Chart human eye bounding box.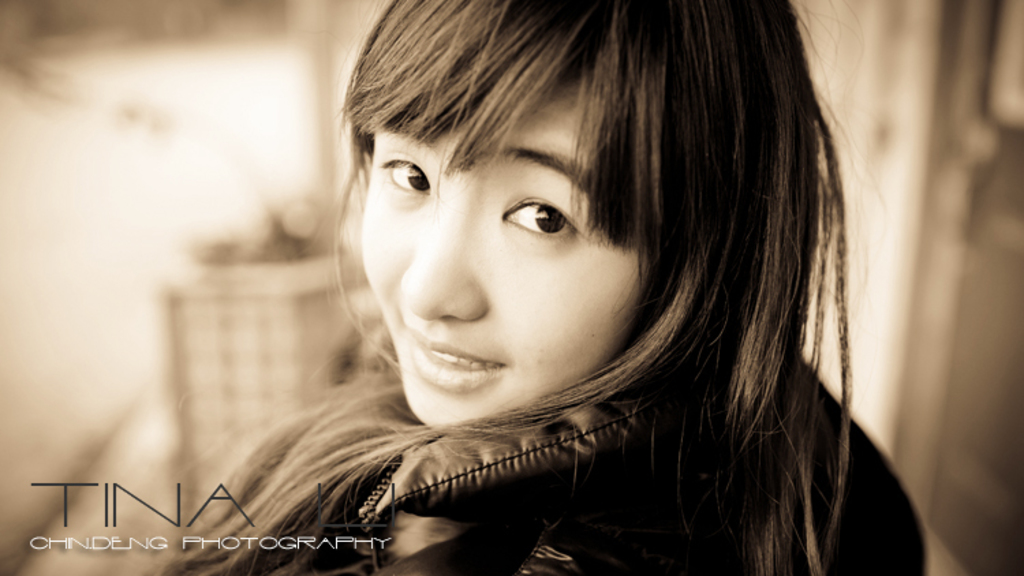
Charted: [370,143,433,201].
